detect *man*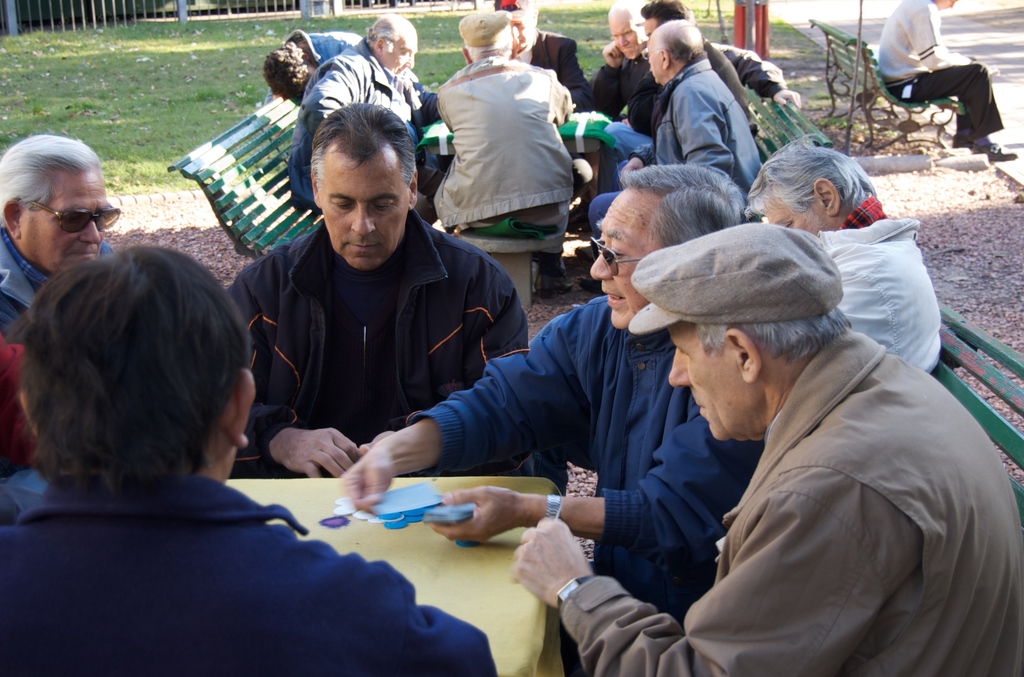
<region>879, 0, 1018, 158</region>
